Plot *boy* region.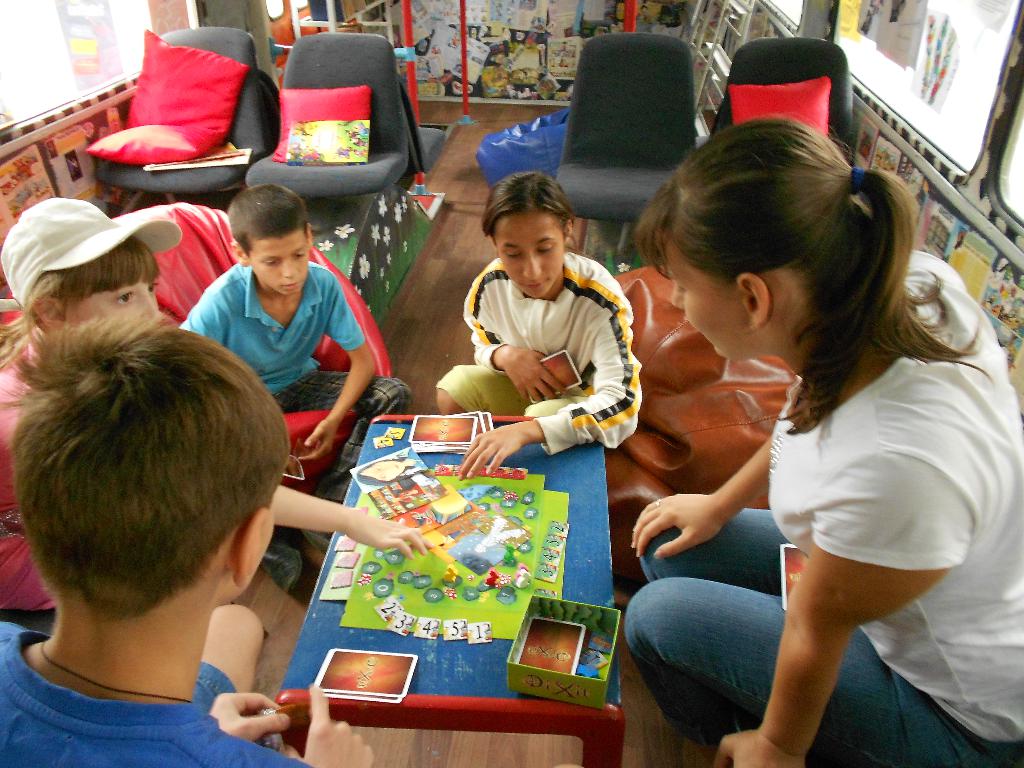
Plotted at left=175, top=182, right=413, bottom=595.
